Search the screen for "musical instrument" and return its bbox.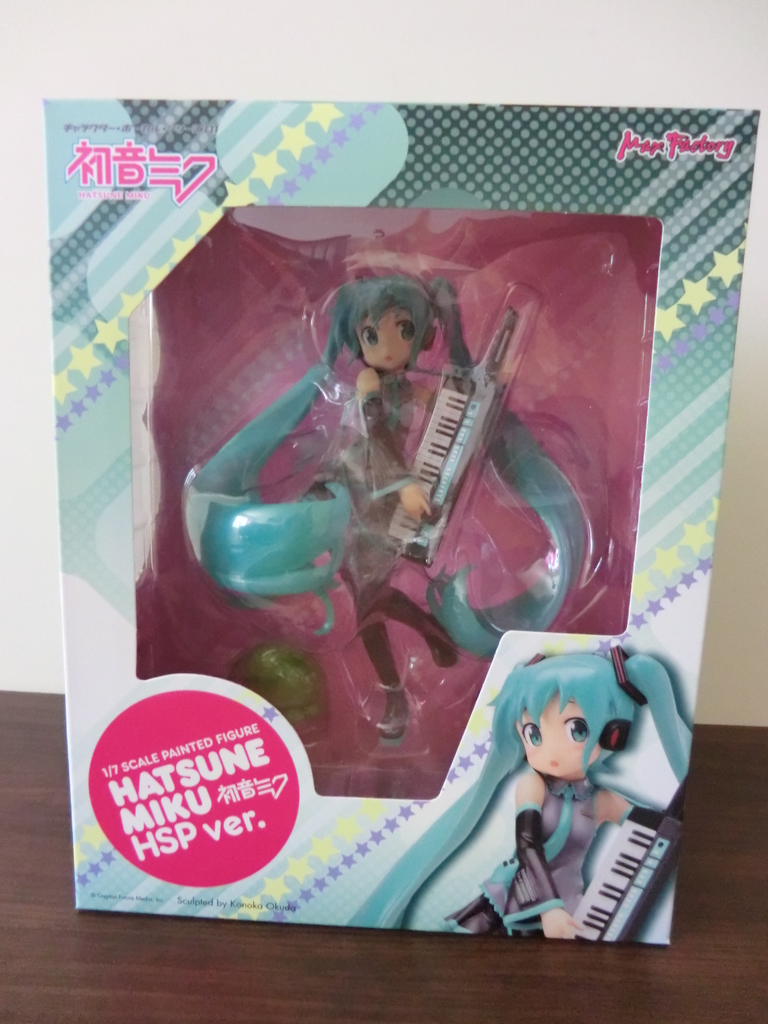
Found: bbox(384, 305, 522, 559).
